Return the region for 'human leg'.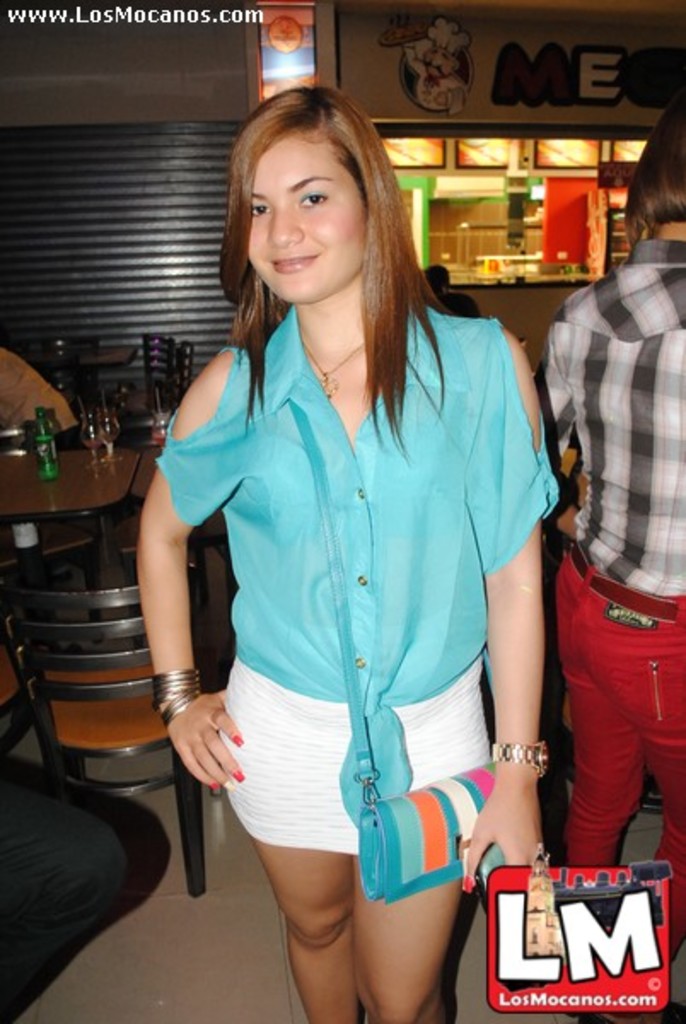
<region>220, 669, 488, 1021</region>.
